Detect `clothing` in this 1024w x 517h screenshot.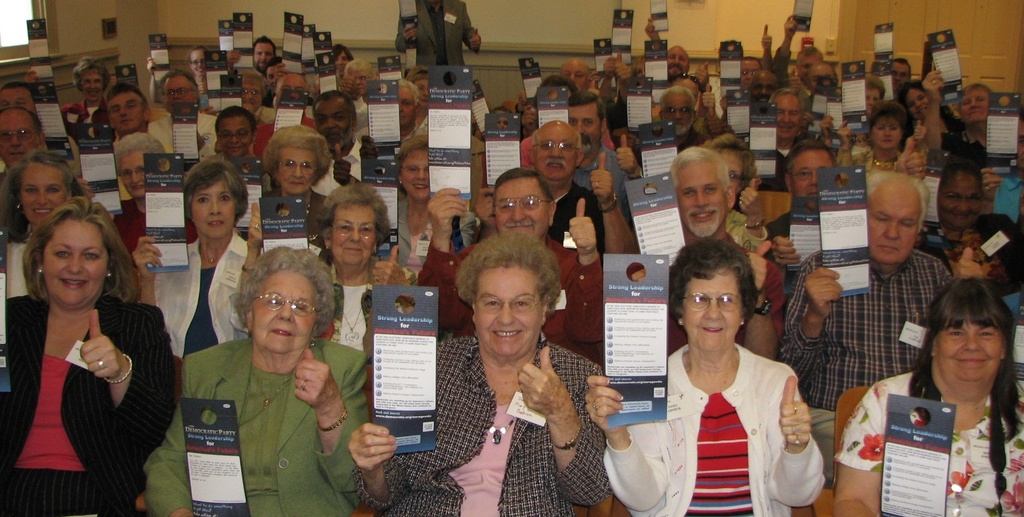
Detection: 315/135/363/204.
